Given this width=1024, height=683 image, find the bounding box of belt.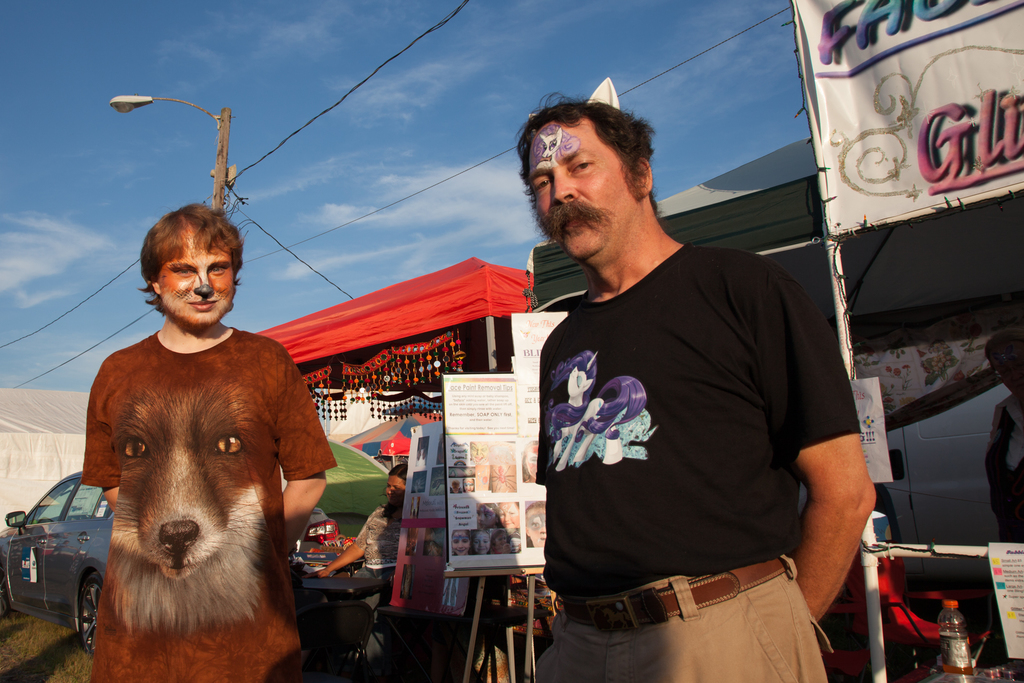
[x1=558, y1=554, x2=790, y2=636].
